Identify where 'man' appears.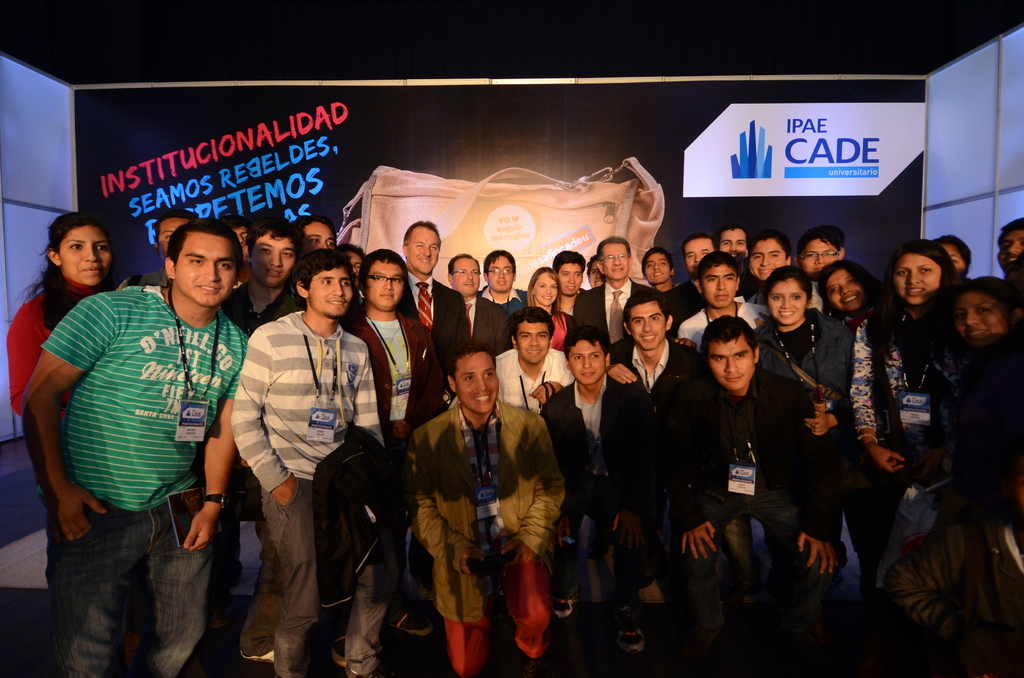
Appears at x1=539 y1=323 x2=645 y2=658.
